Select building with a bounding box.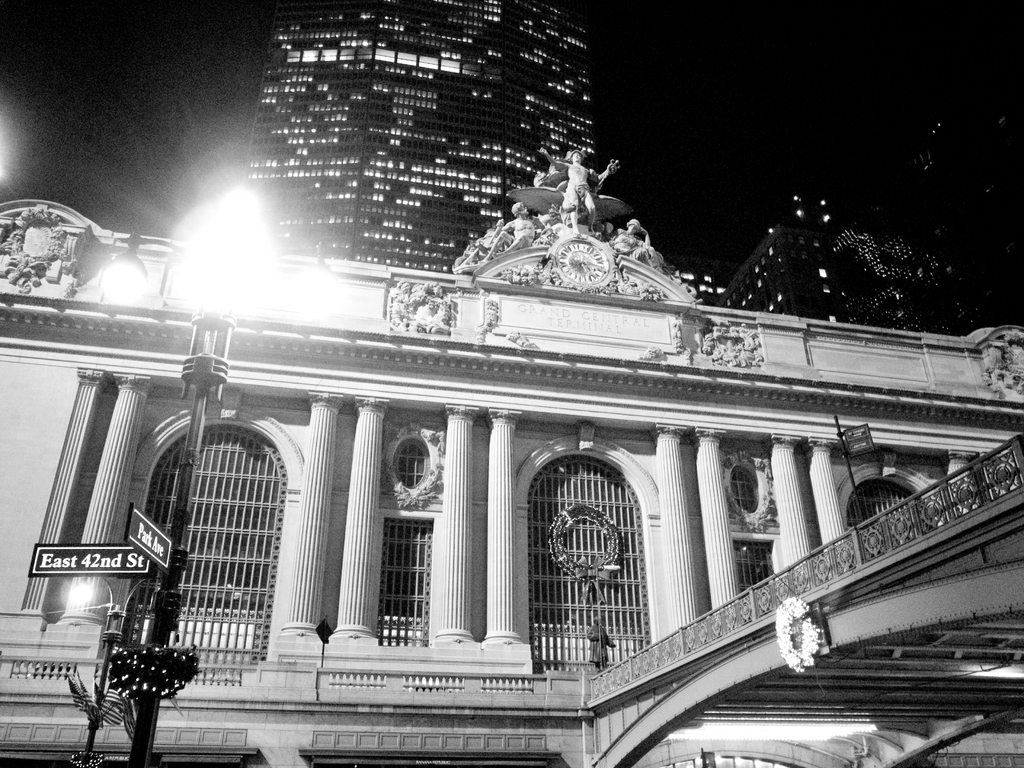
[left=0, top=200, right=1023, bottom=767].
